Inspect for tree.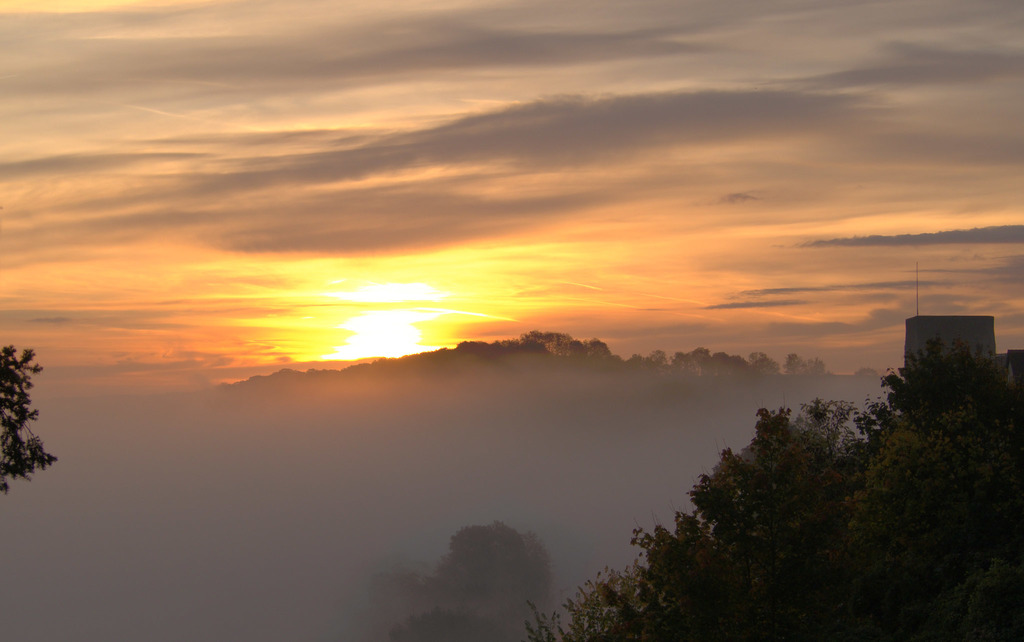
Inspection: Rect(0, 347, 61, 494).
